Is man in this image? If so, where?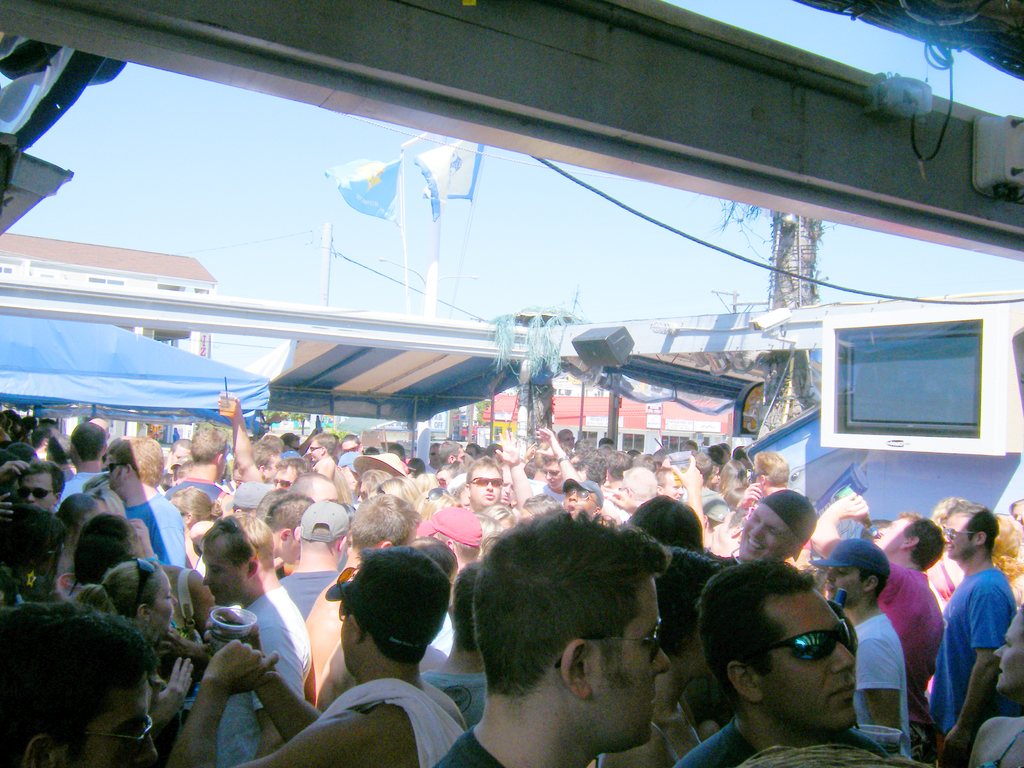
Yes, at 659 483 820 654.
